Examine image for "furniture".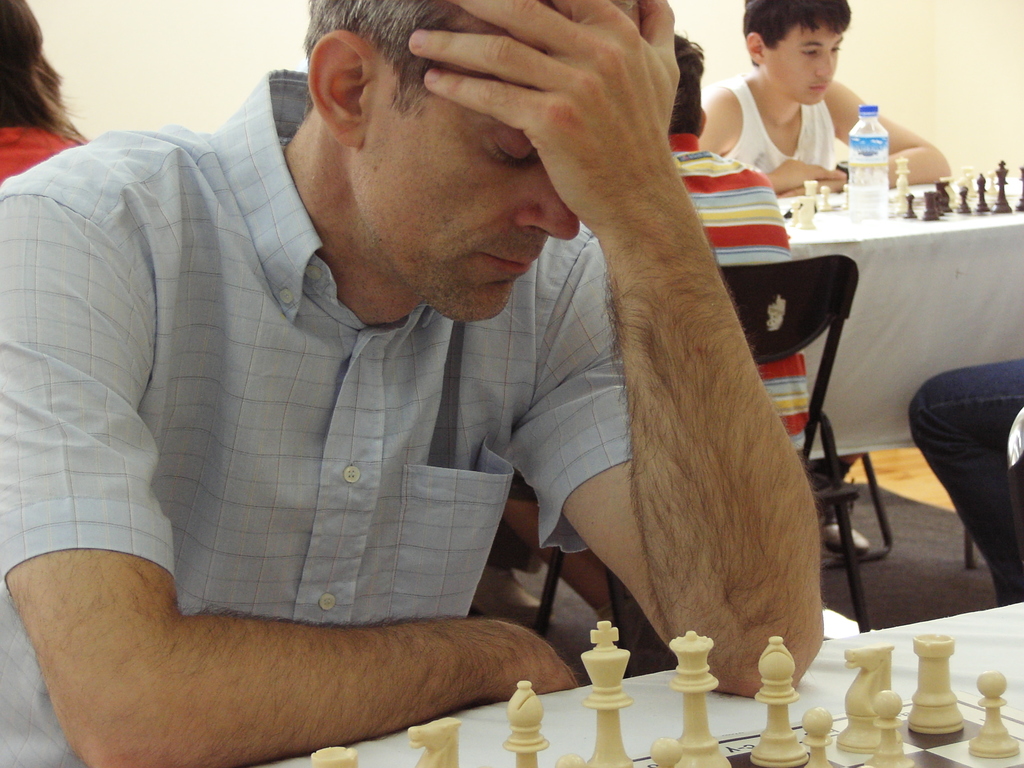
Examination result: 529:254:872:678.
